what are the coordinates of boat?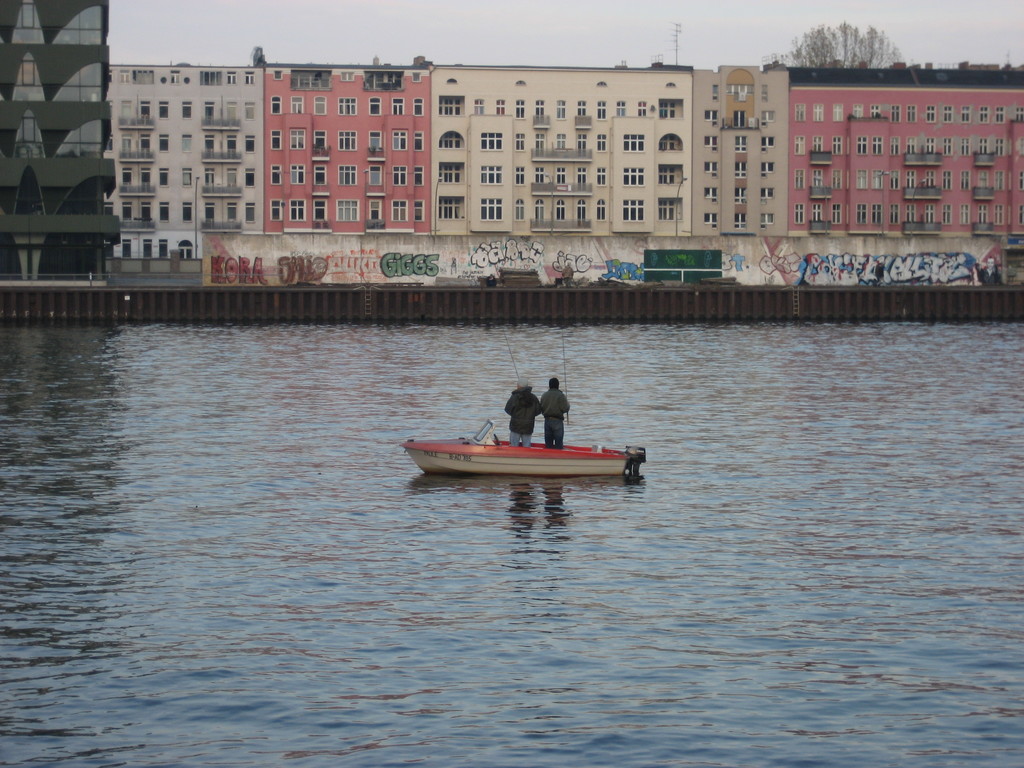
bbox(408, 388, 673, 491).
